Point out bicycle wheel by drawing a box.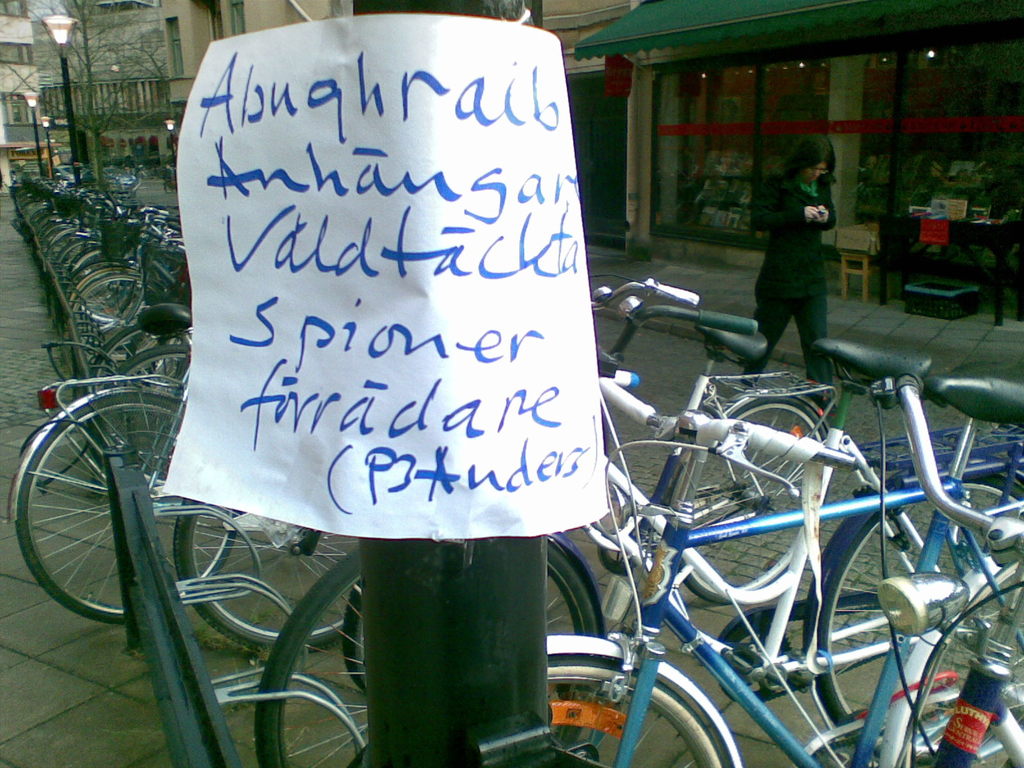
crop(546, 655, 730, 767).
